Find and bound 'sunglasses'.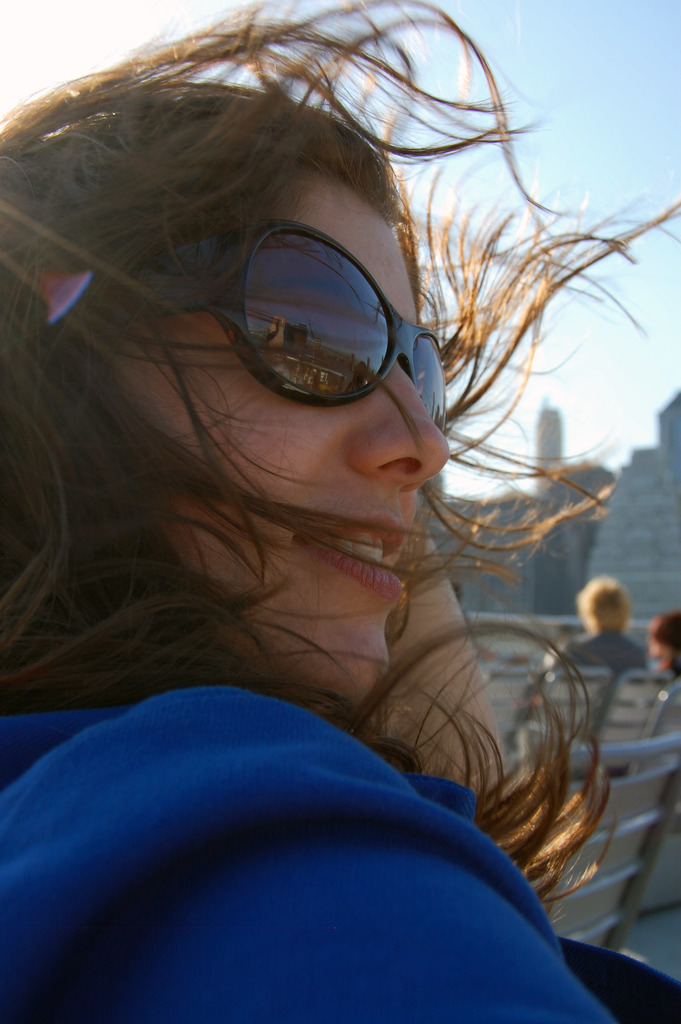
Bound: locate(144, 219, 452, 433).
